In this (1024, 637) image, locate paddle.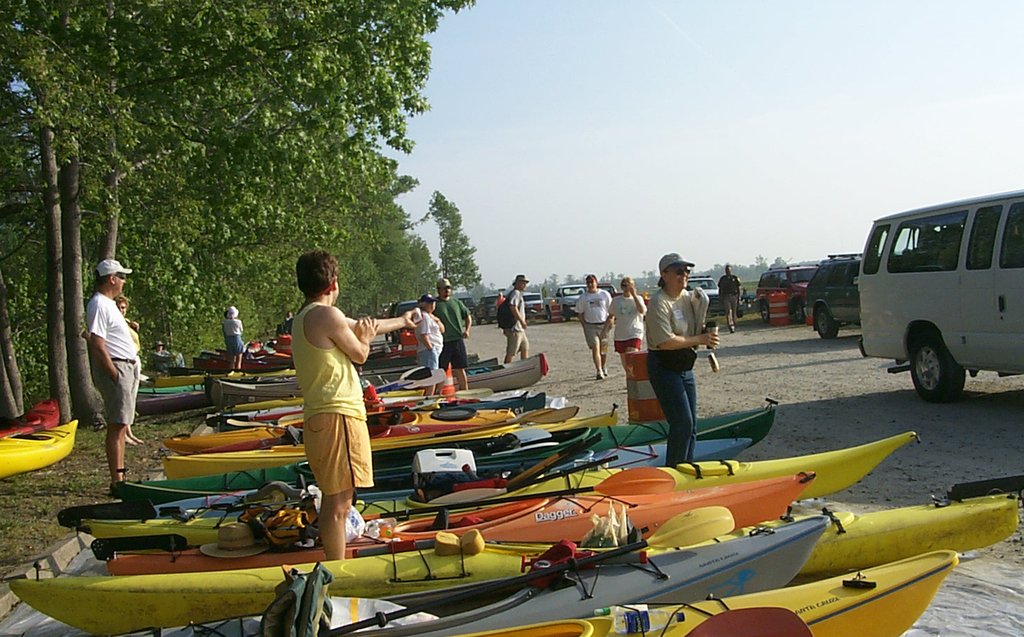
Bounding box: (x1=518, y1=433, x2=598, y2=481).
